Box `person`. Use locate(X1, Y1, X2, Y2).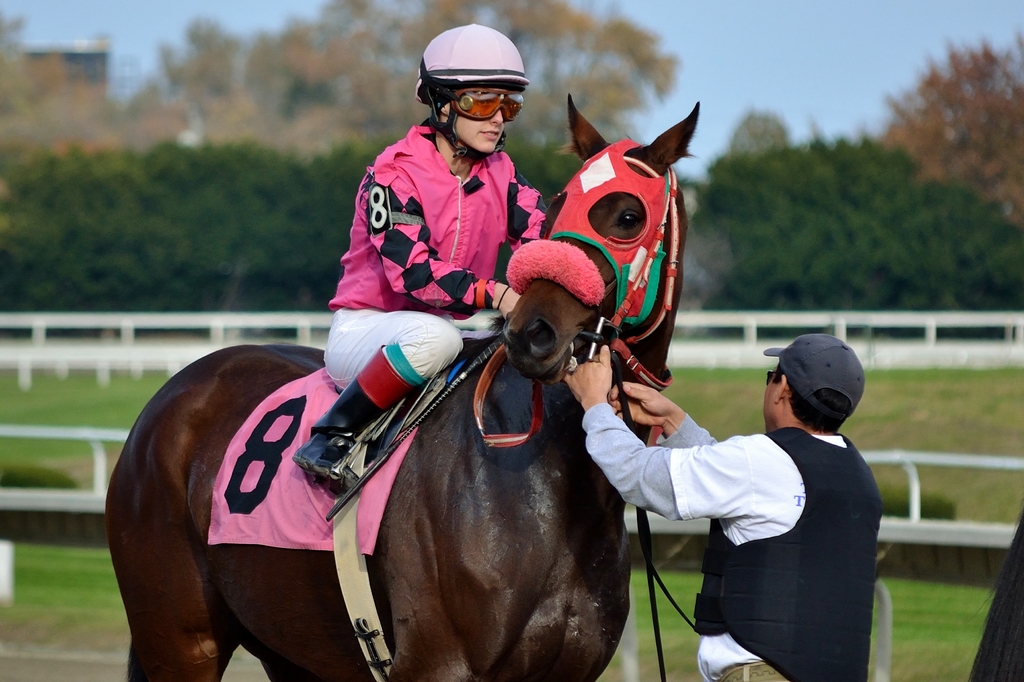
locate(289, 24, 545, 483).
